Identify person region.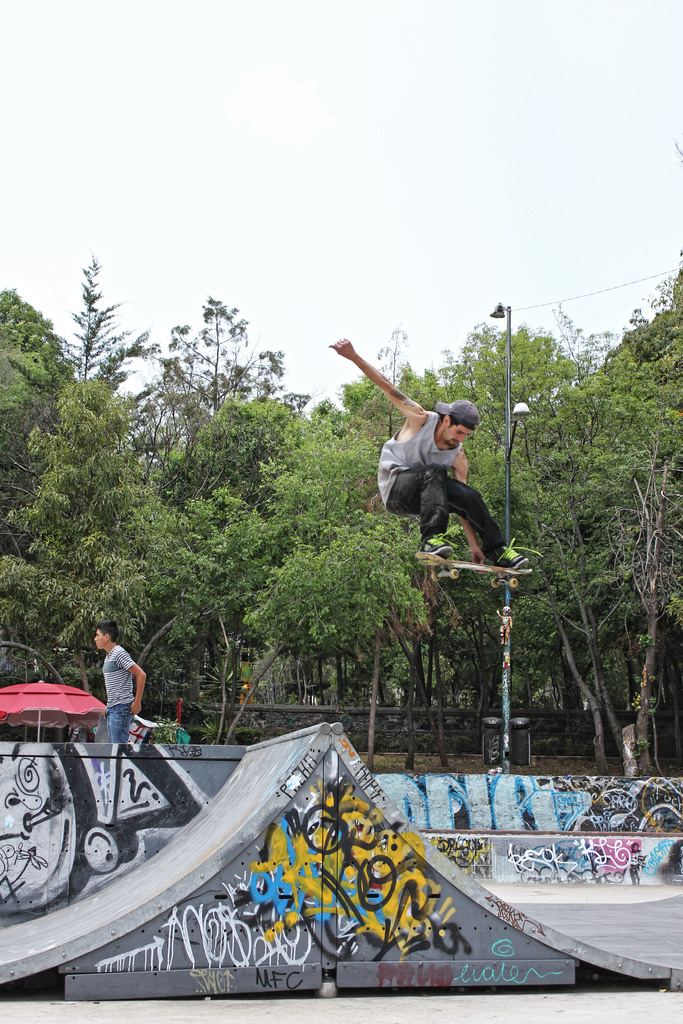
Region: detection(334, 340, 533, 573).
